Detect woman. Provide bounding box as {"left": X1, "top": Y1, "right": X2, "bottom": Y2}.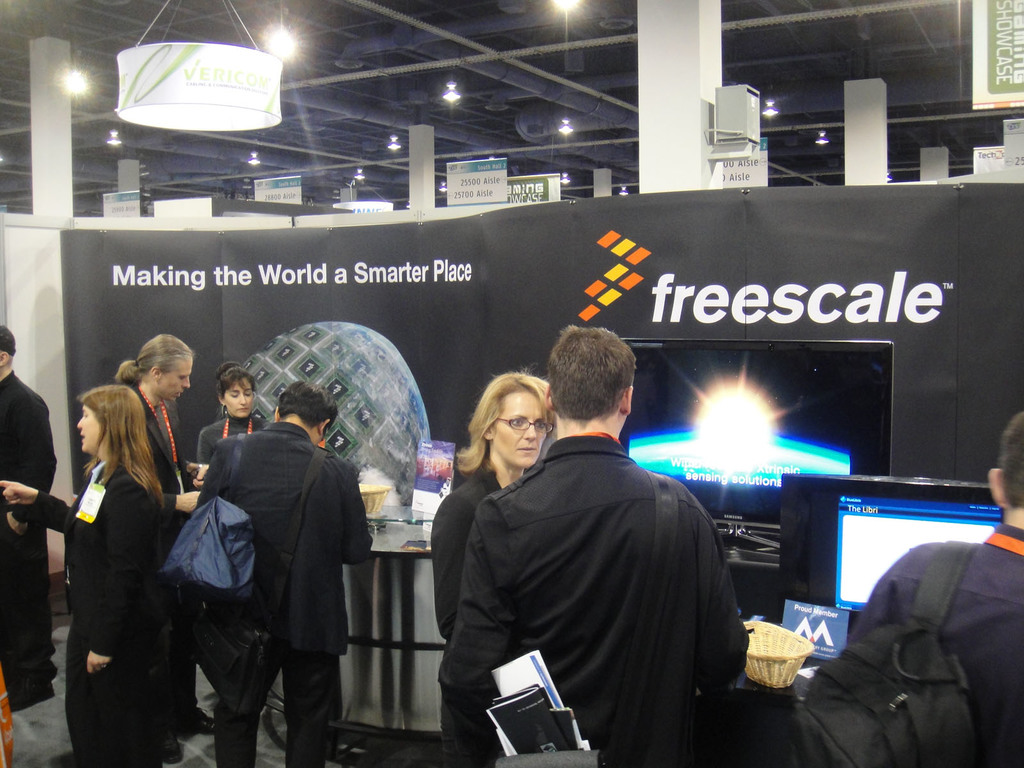
{"left": 0, "top": 383, "right": 169, "bottom": 767}.
